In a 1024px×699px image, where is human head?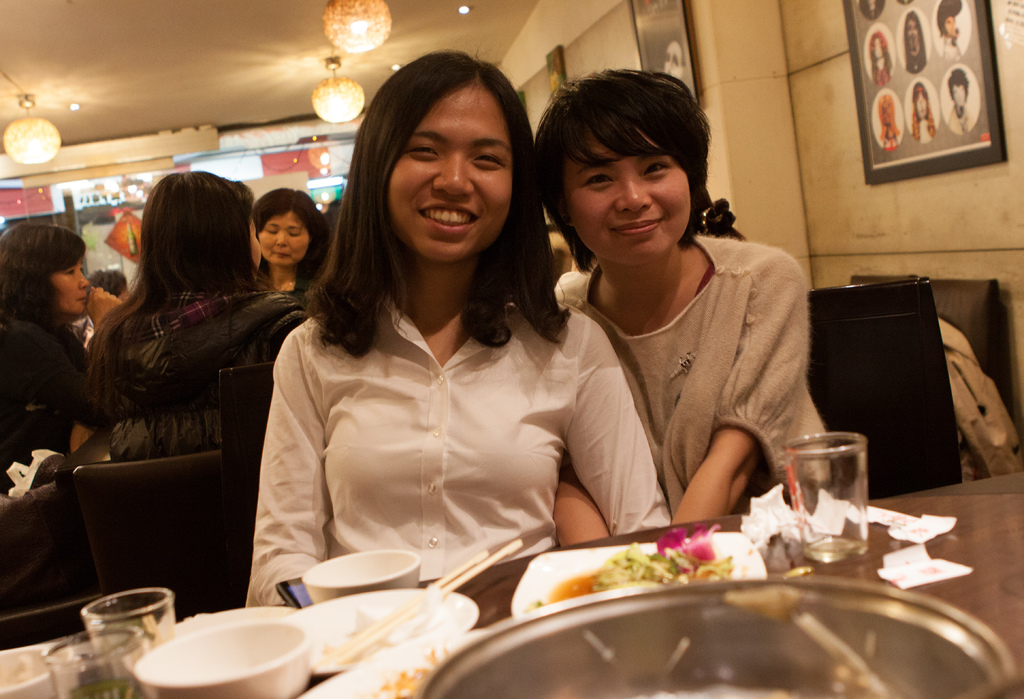
529 71 717 265.
